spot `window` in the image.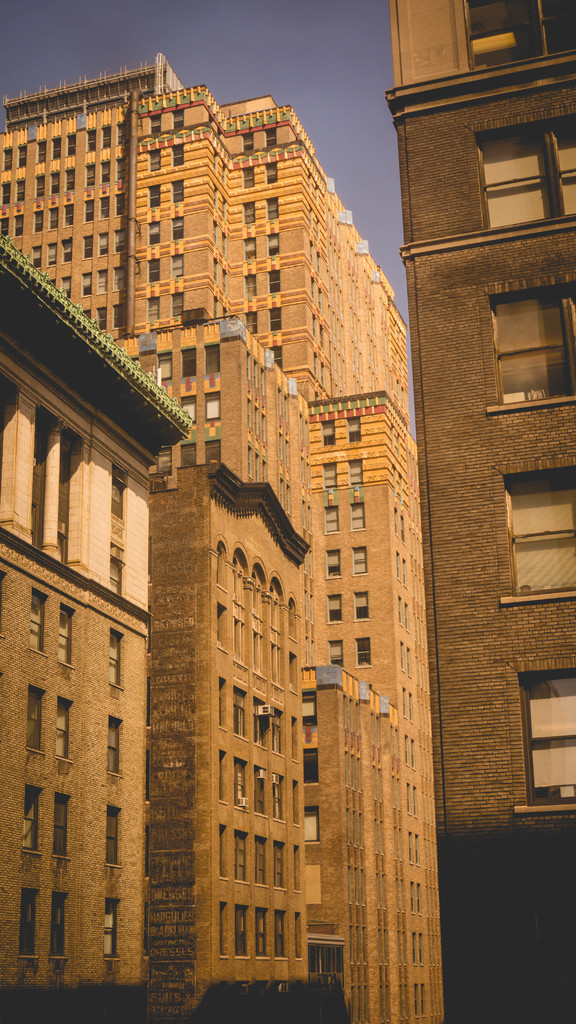
`window` found at crop(54, 791, 73, 858).
